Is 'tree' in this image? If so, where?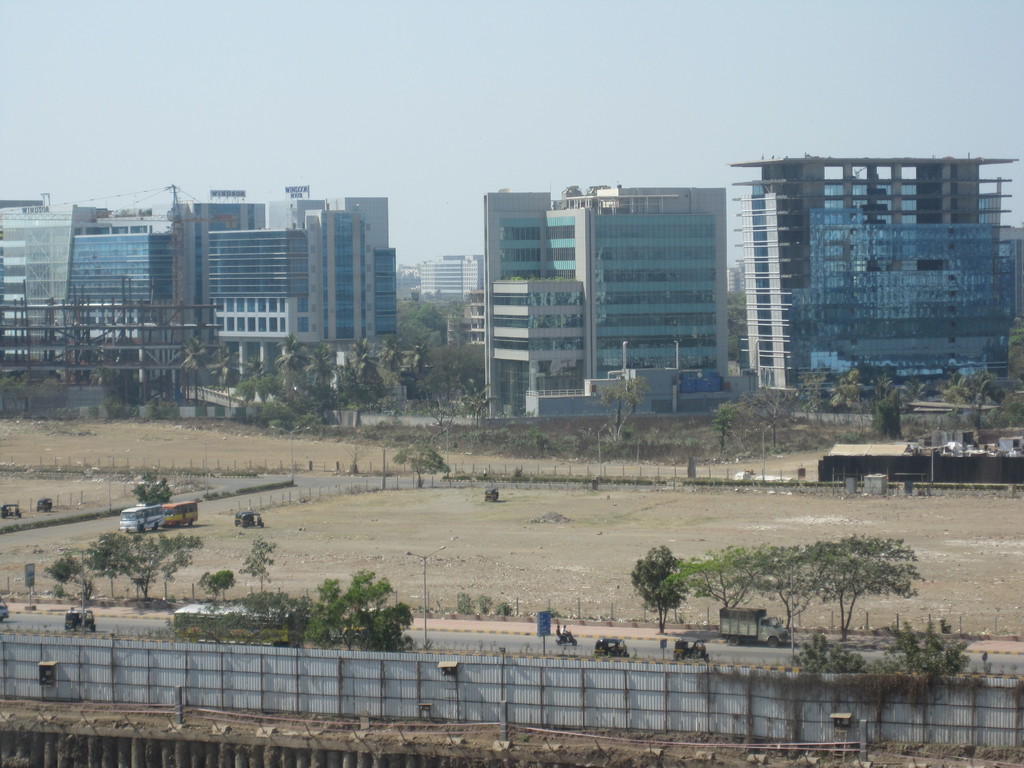
Yes, at box=[236, 352, 271, 414].
